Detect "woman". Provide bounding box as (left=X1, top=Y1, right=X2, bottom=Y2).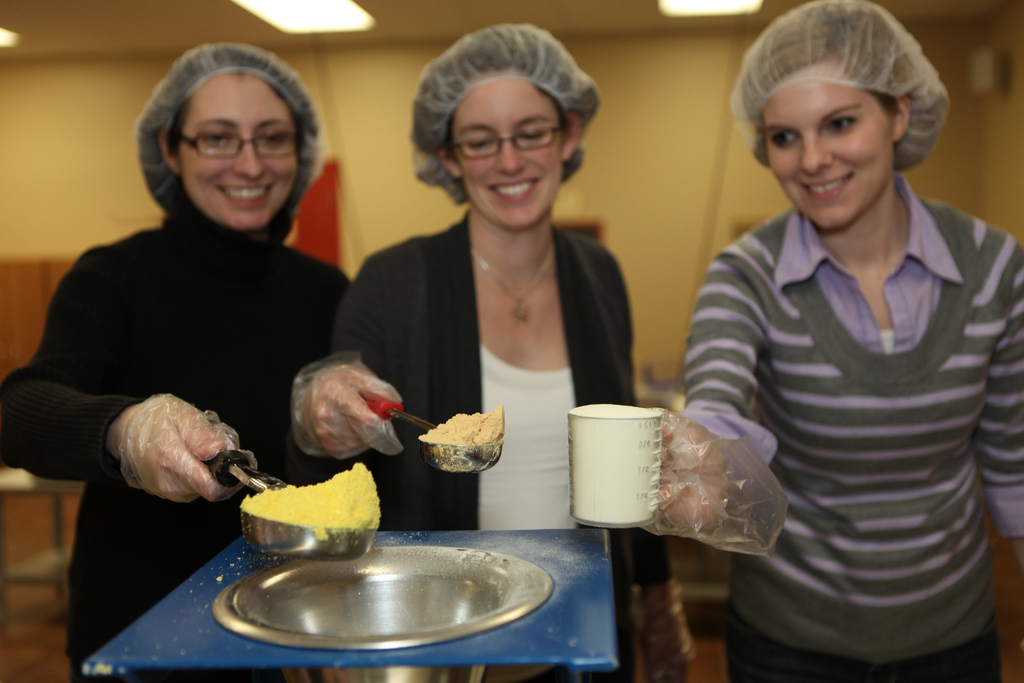
(left=0, top=43, right=351, bottom=682).
